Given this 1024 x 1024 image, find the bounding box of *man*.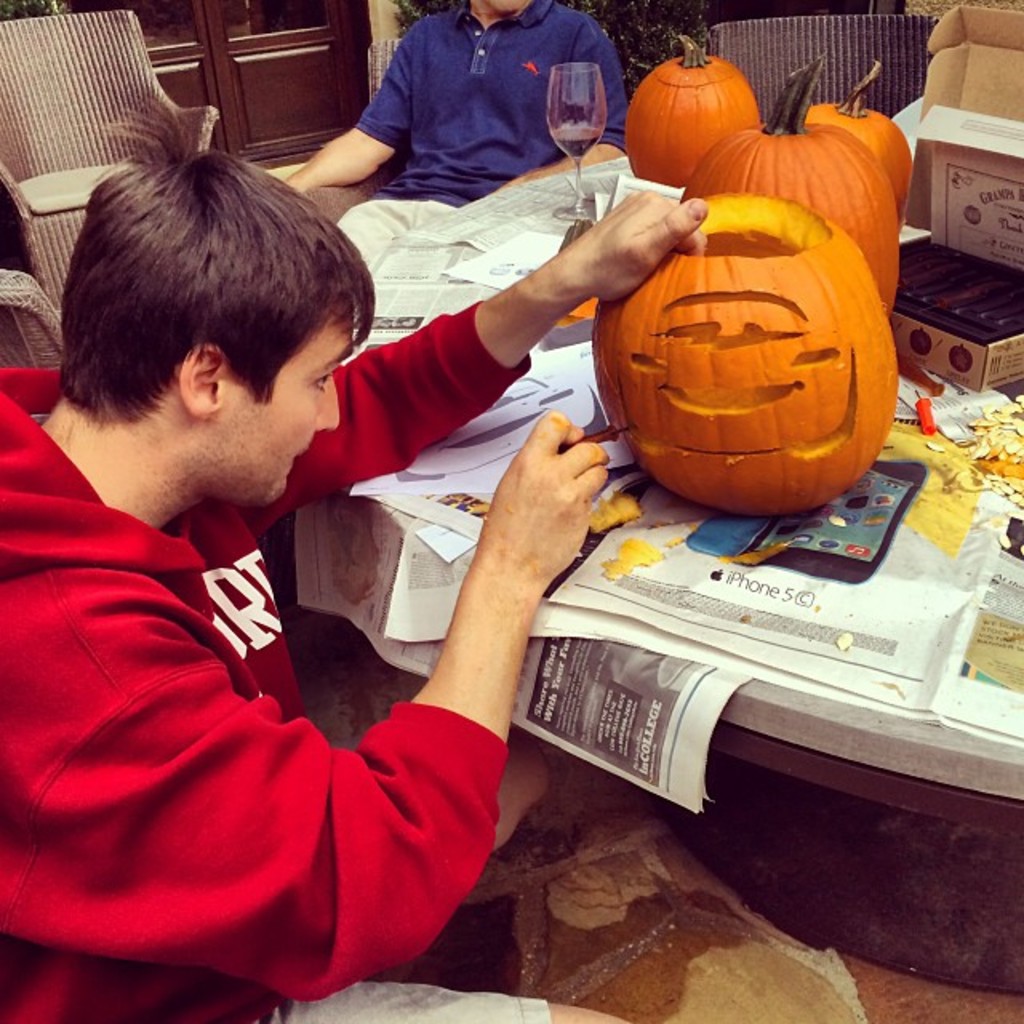
x1=262, y1=0, x2=621, y2=206.
